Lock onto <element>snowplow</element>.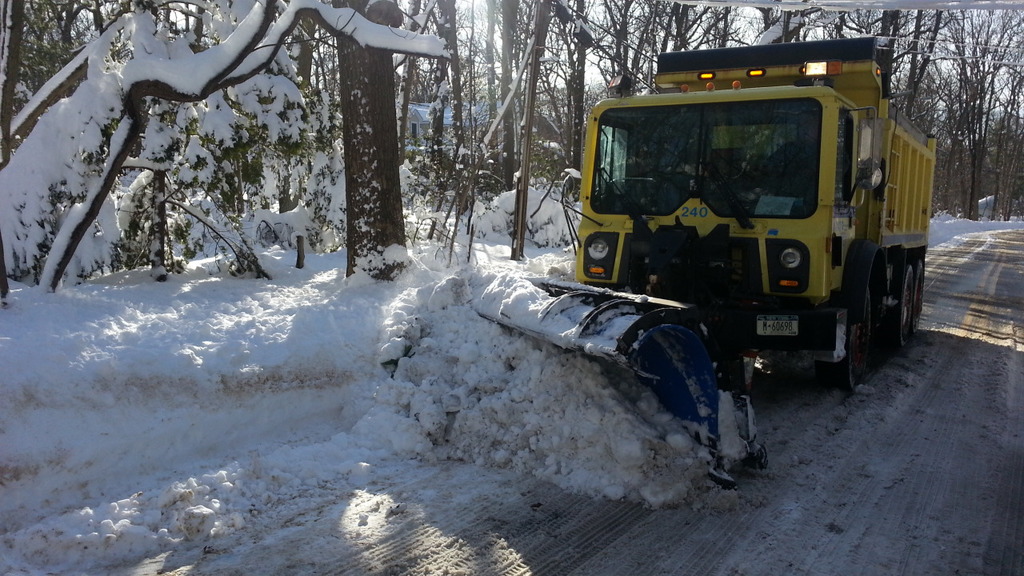
Locked: BBox(455, 32, 933, 486).
